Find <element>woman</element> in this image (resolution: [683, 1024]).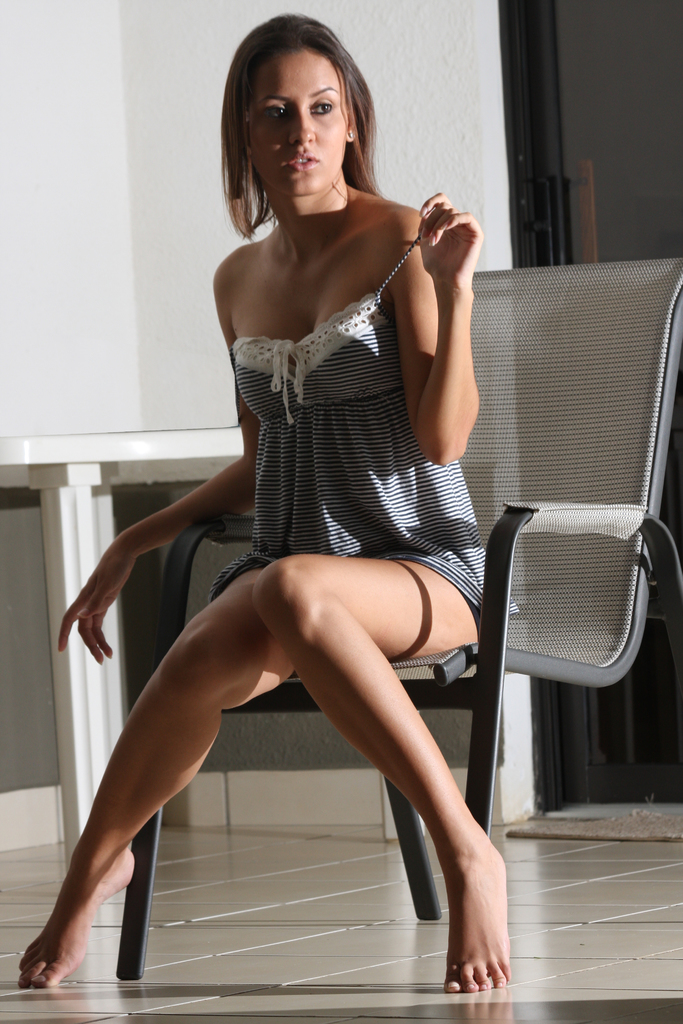
locate(17, 5, 530, 997).
